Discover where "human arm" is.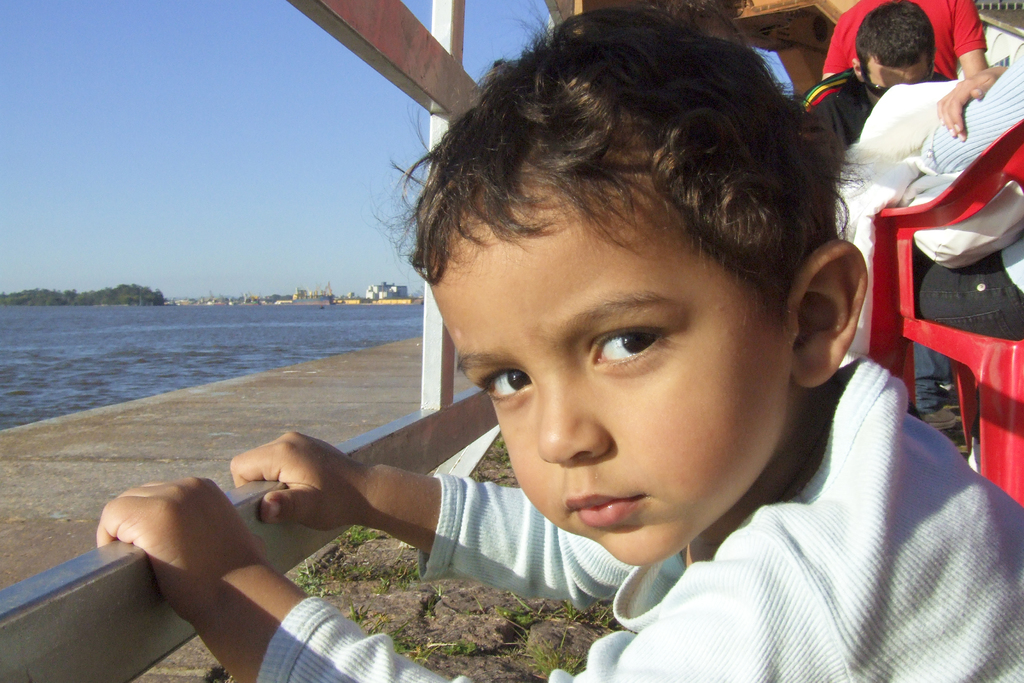
Discovered at l=95, t=478, r=847, b=682.
